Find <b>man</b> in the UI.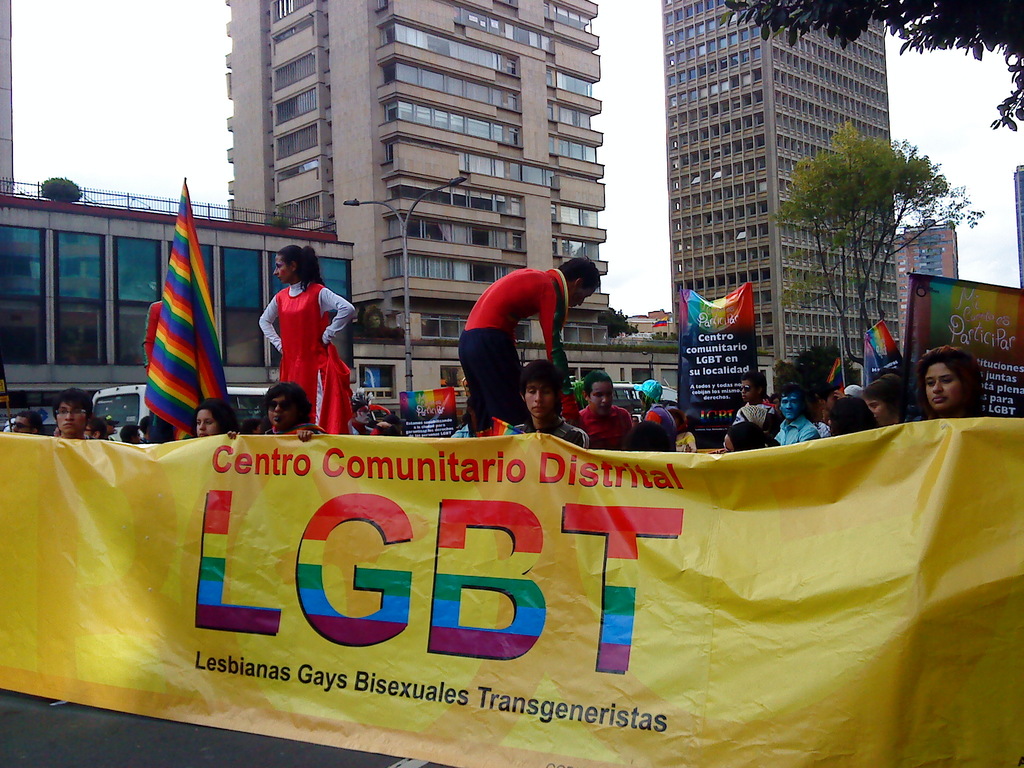
UI element at BBox(771, 384, 817, 451).
